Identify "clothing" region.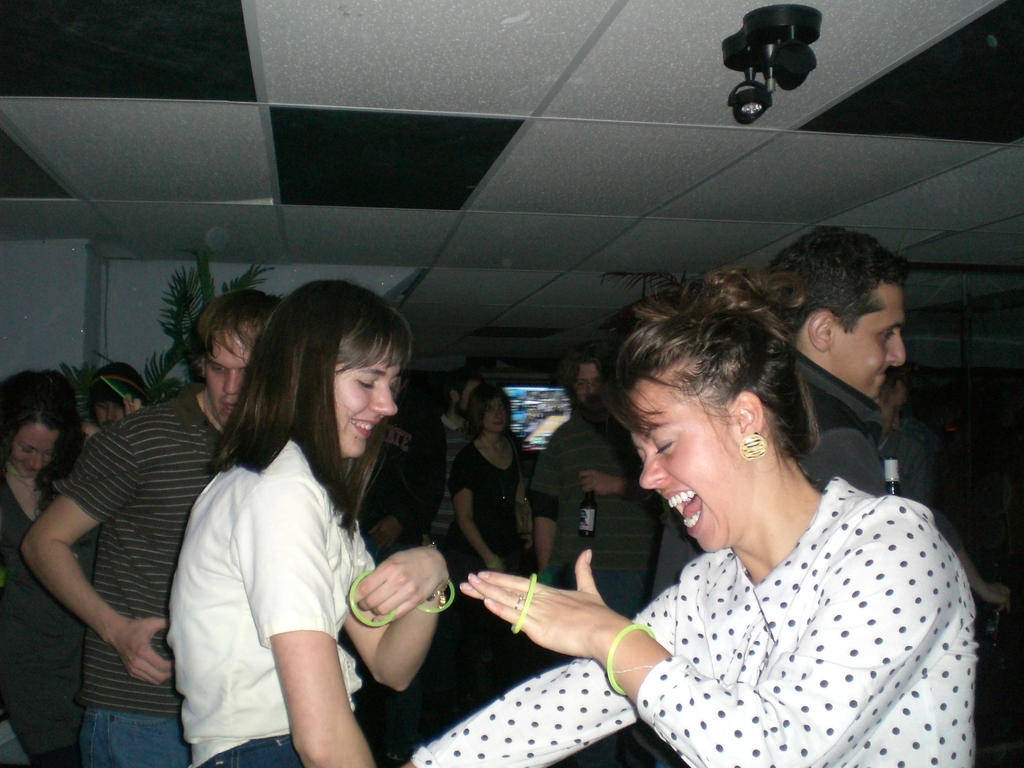
Region: detection(449, 436, 534, 593).
